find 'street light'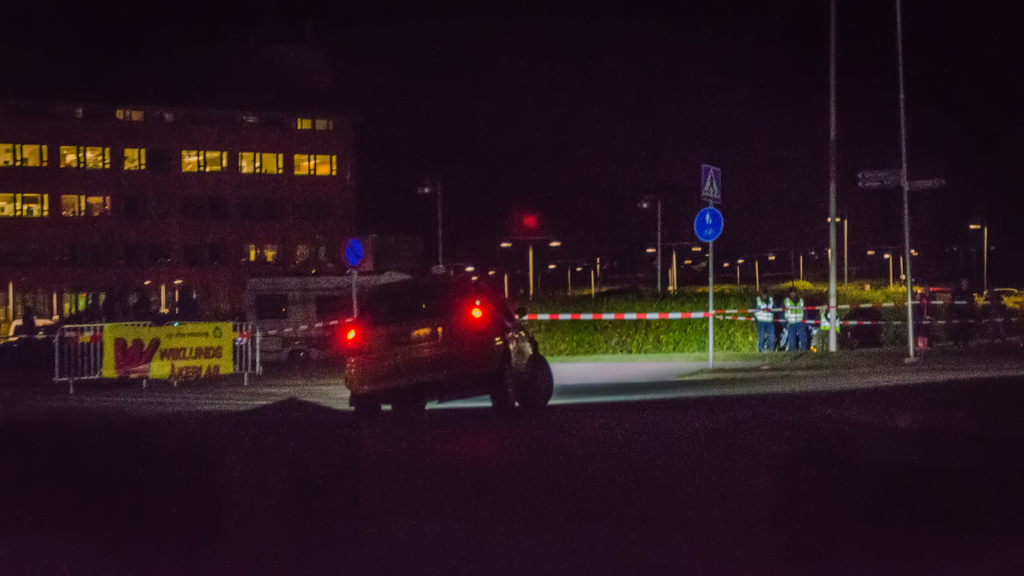
882/252/906/280
